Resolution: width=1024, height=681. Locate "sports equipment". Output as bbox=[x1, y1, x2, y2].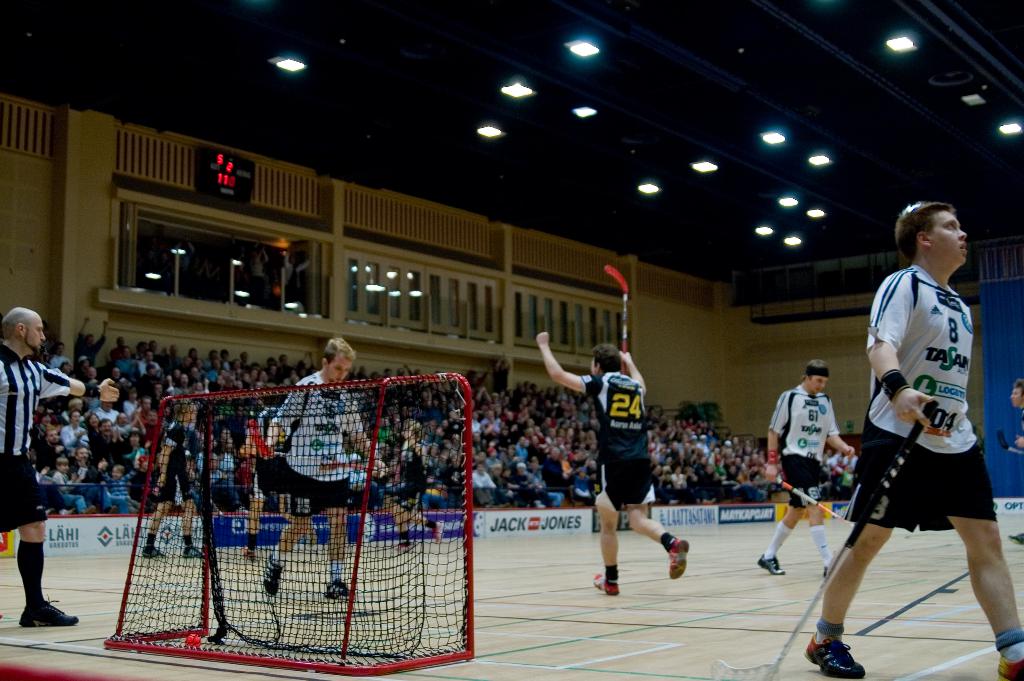
bbox=[755, 464, 855, 529].
